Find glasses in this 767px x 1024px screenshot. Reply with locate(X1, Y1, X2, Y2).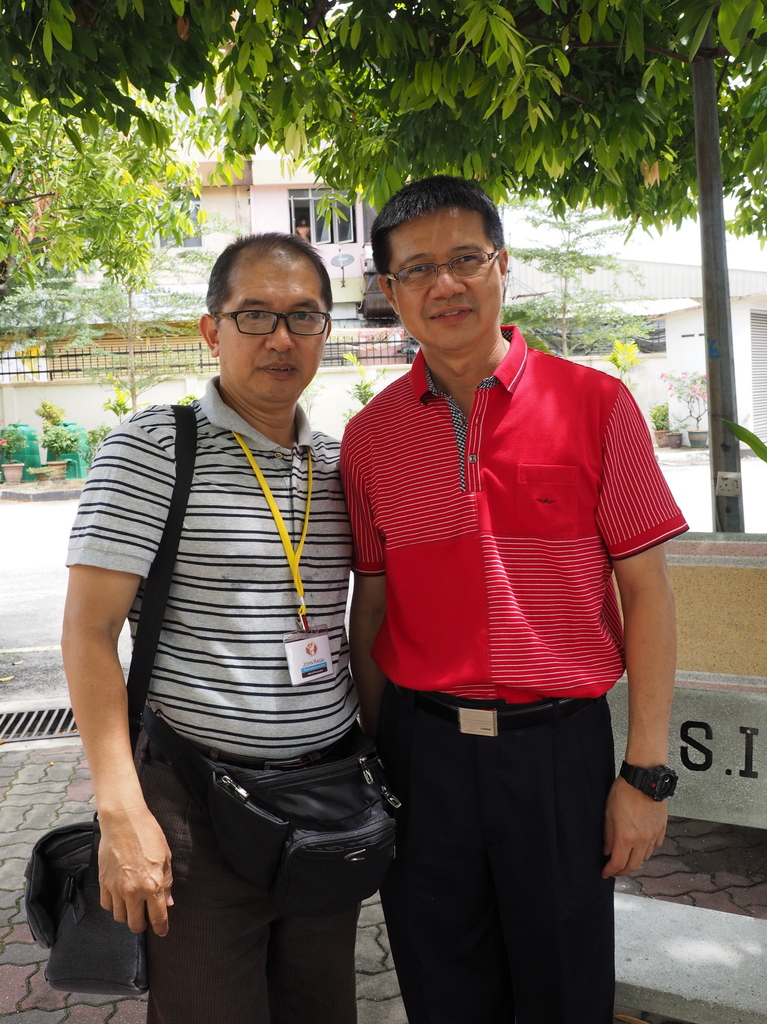
locate(389, 251, 506, 302).
